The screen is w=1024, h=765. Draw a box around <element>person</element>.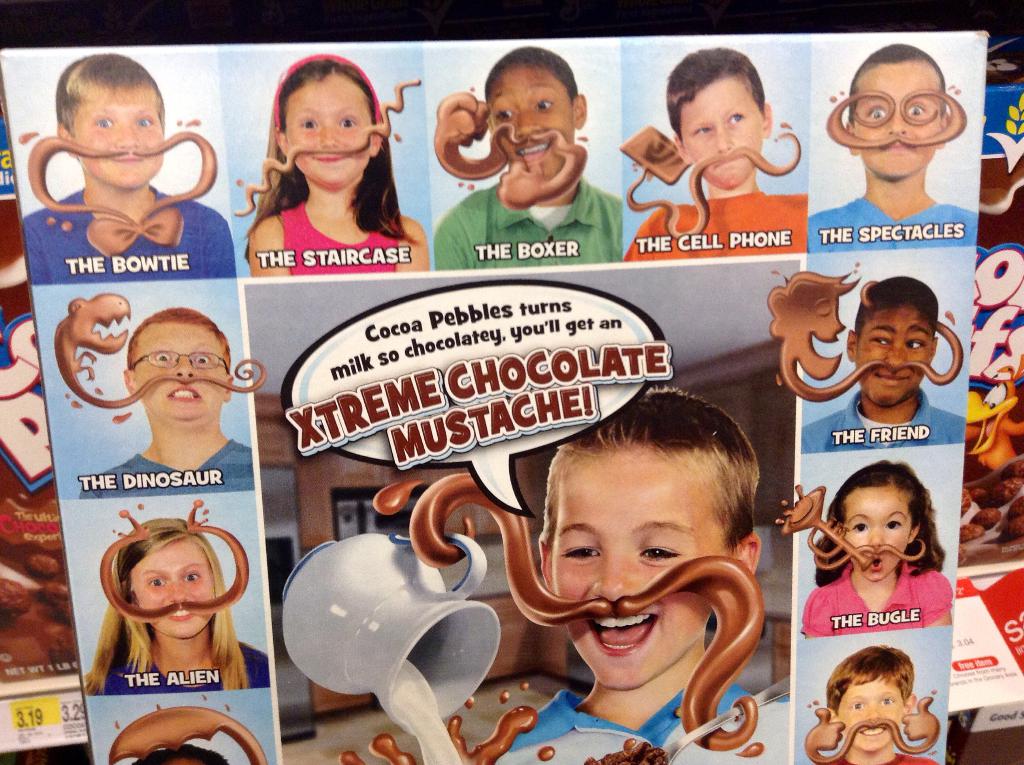
(x1=812, y1=644, x2=940, y2=764).
